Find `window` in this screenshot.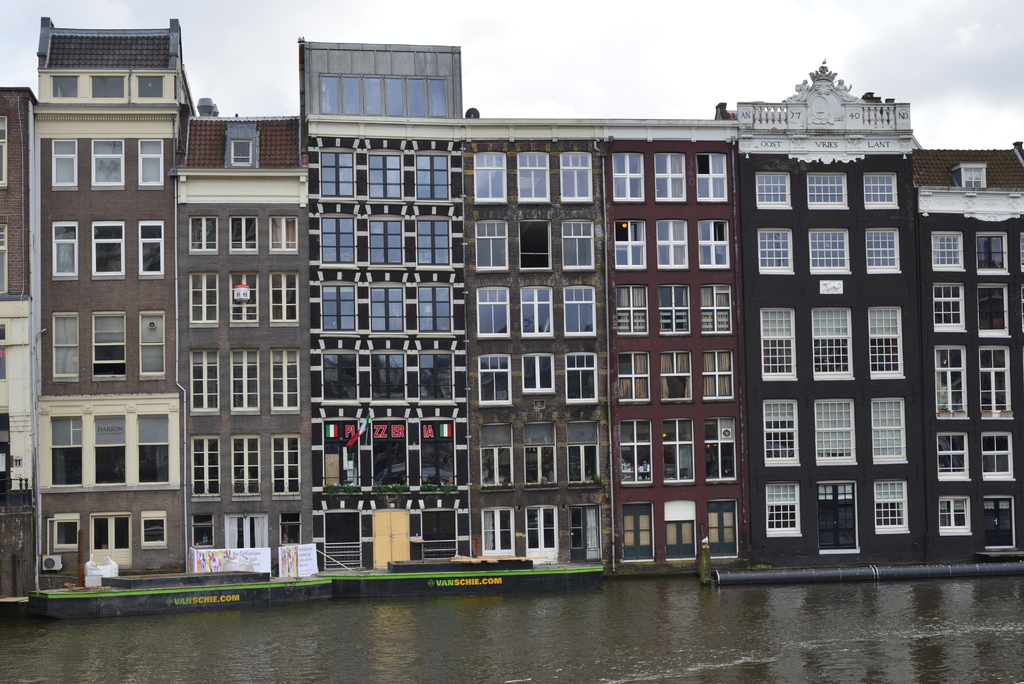
The bounding box for `window` is BBox(653, 151, 691, 201).
